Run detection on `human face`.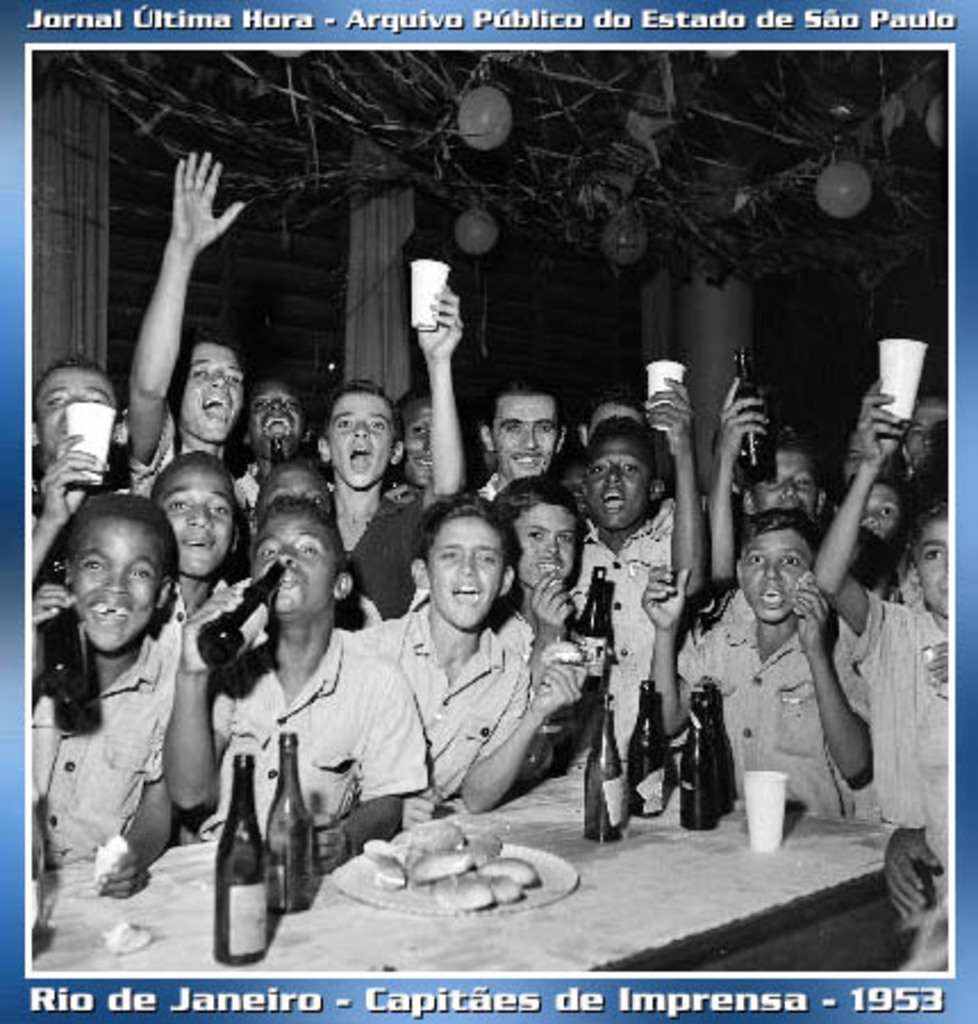
Result: (x1=905, y1=398, x2=951, y2=464).
